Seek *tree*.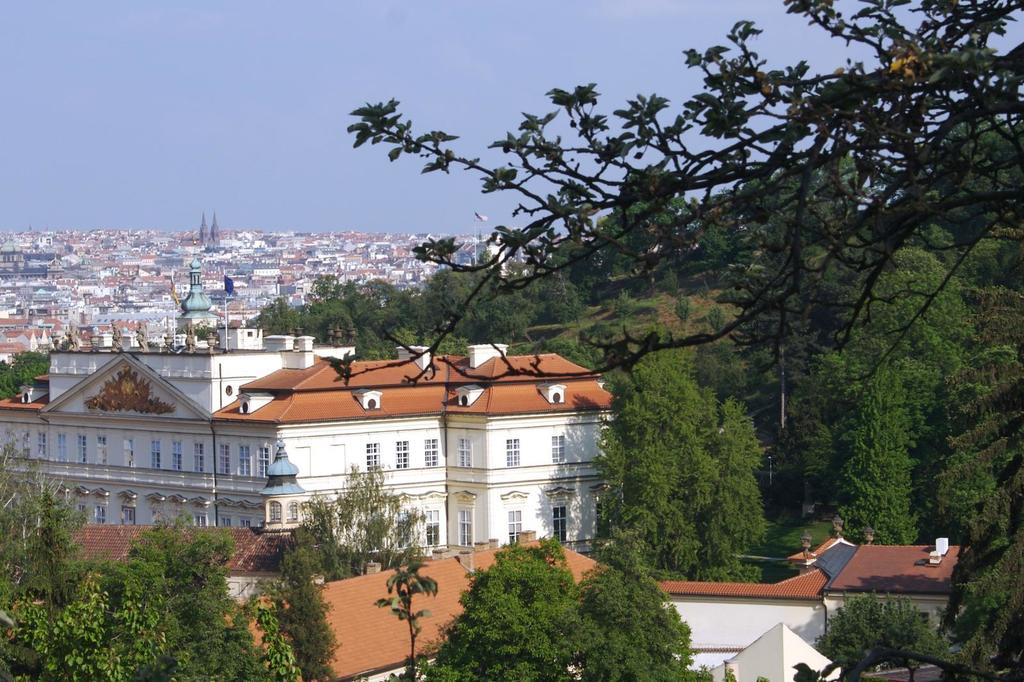
[0,450,320,681].
